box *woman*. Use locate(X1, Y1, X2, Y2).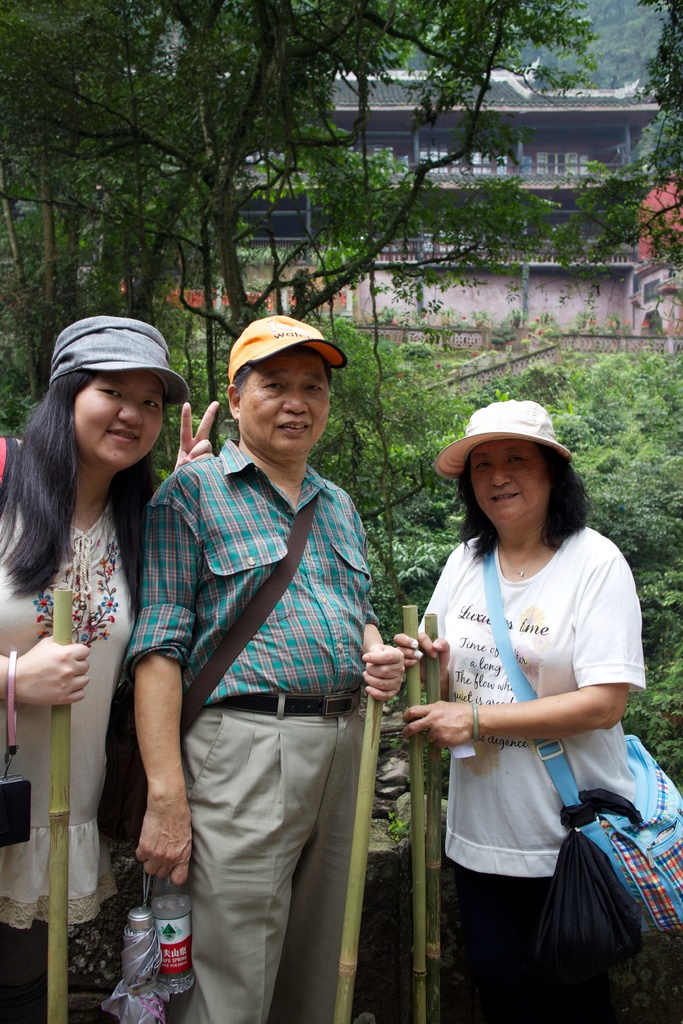
locate(0, 316, 222, 1023).
